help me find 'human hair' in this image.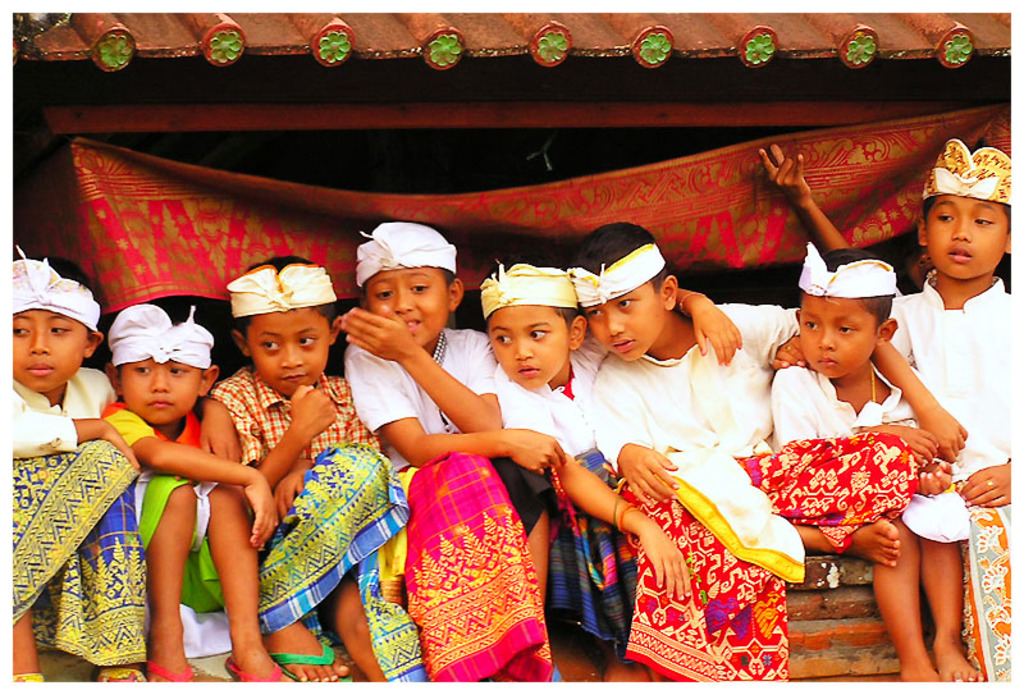
Found it: (801, 246, 890, 337).
